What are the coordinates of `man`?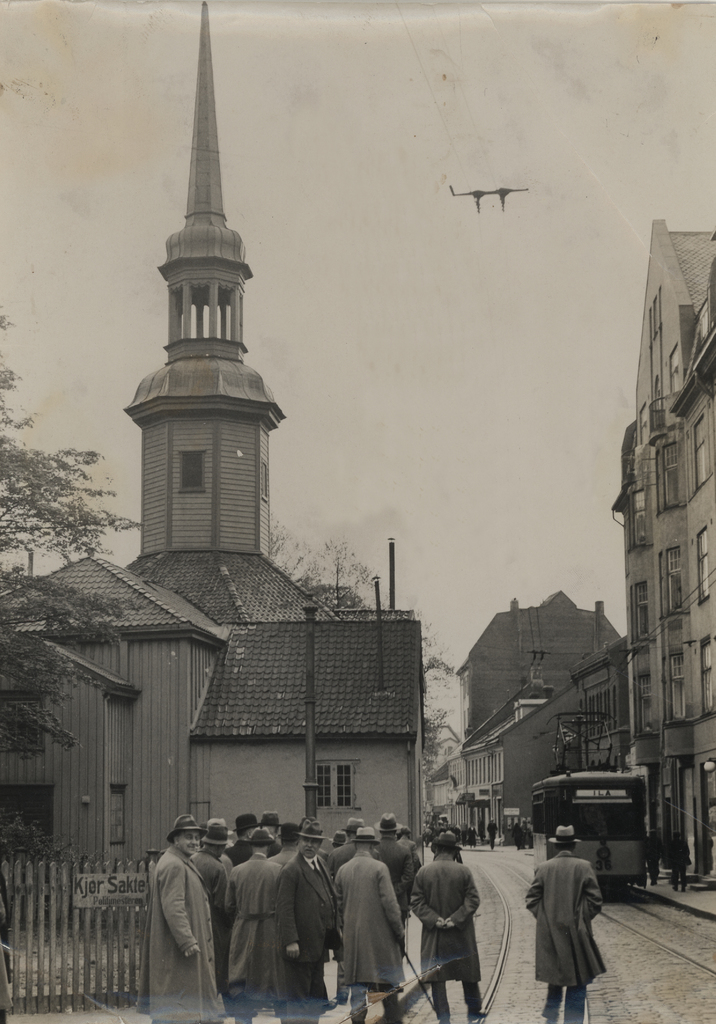
detection(408, 836, 488, 1021).
